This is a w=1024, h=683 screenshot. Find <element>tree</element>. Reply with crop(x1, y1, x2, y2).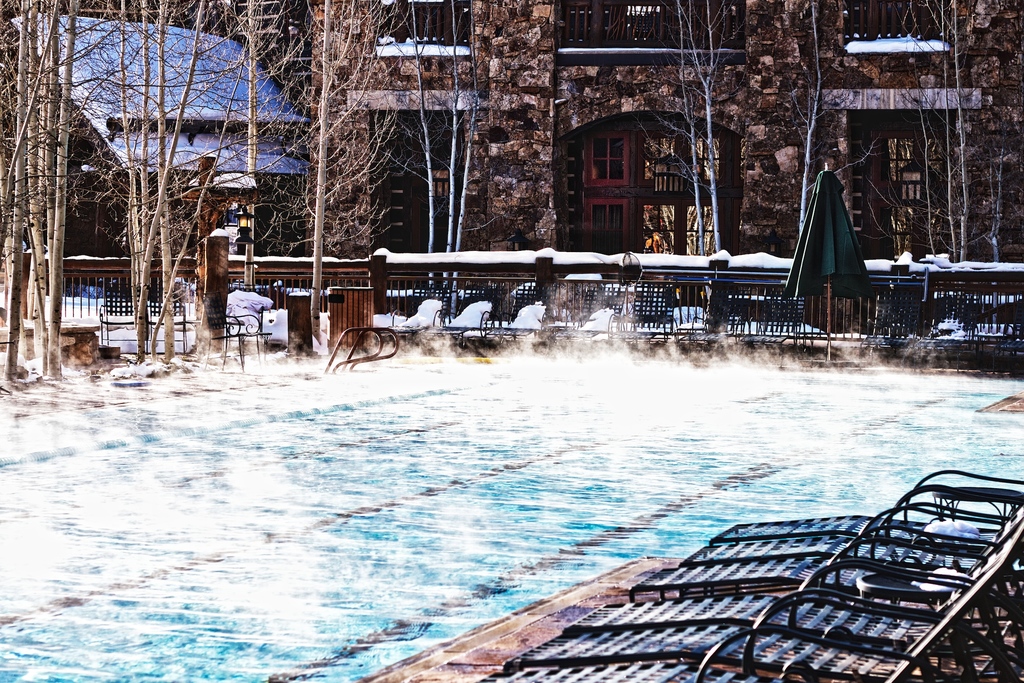
crop(672, 0, 744, 251).
